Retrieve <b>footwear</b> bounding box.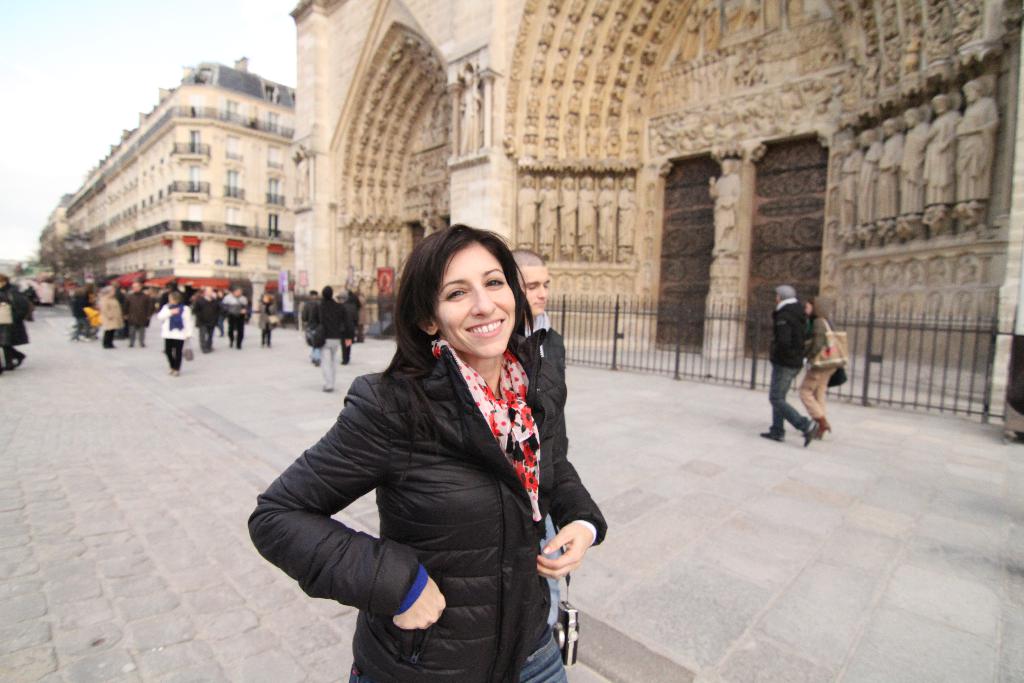
Bounding box: [13, 353, 28, 367].
